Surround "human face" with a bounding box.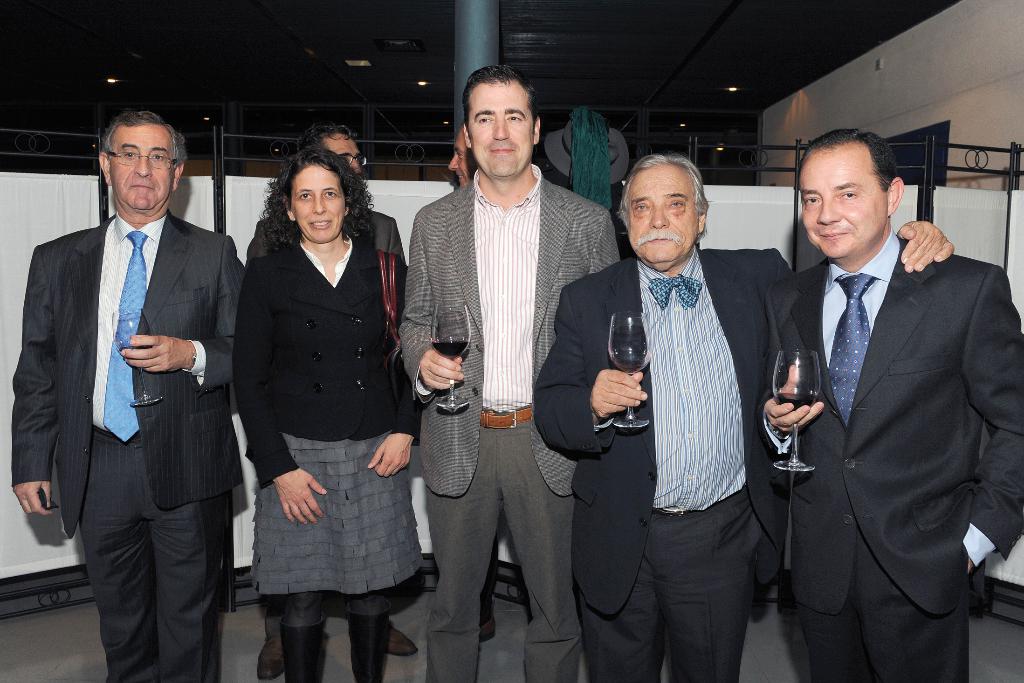
{"x1": 449, "y1": 139, "x2": 468, "y2": 180}.
